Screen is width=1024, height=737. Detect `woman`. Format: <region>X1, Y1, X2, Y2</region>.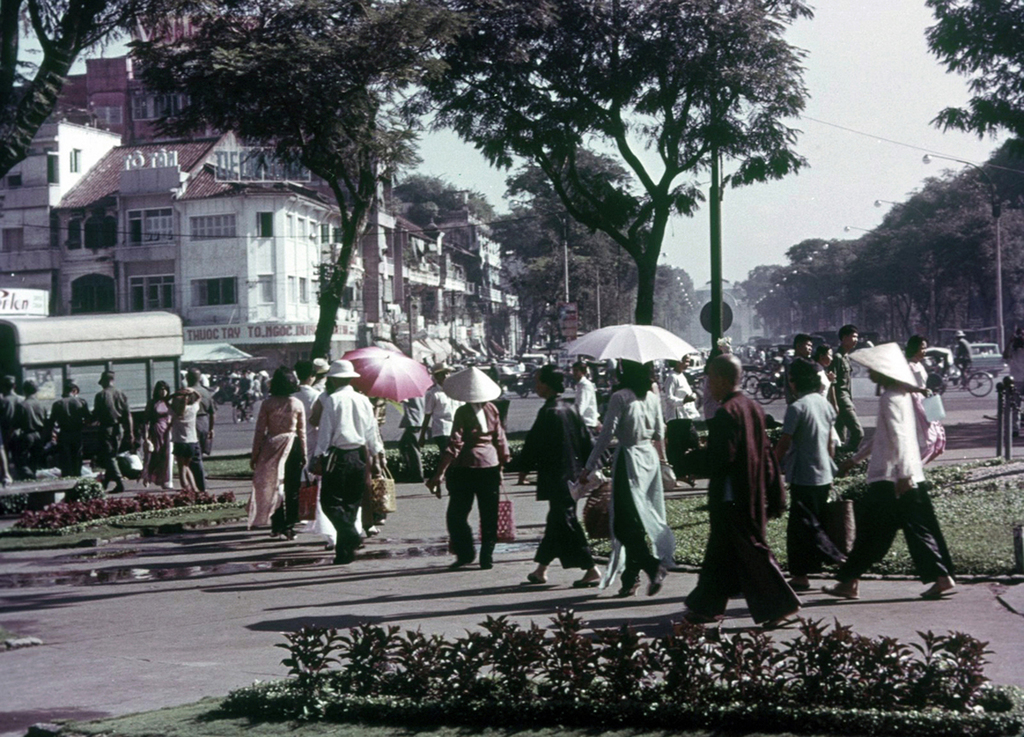
<region>246, 368, 314, 540</region>.
